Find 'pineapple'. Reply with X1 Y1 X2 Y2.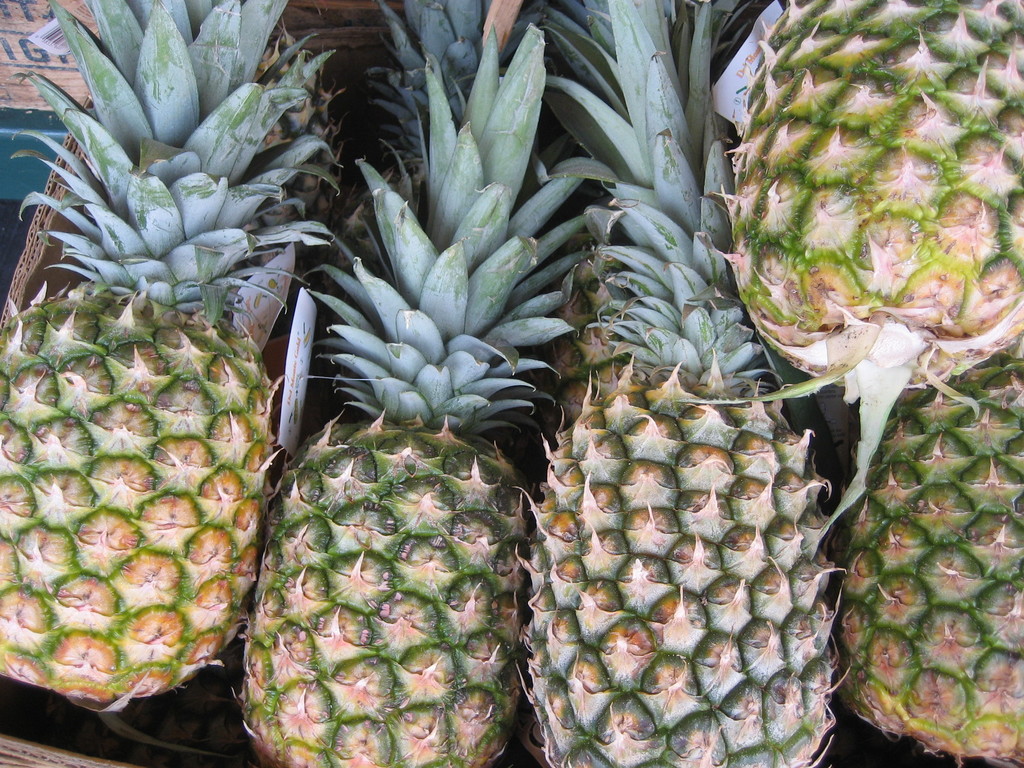
222 0 596 767.
